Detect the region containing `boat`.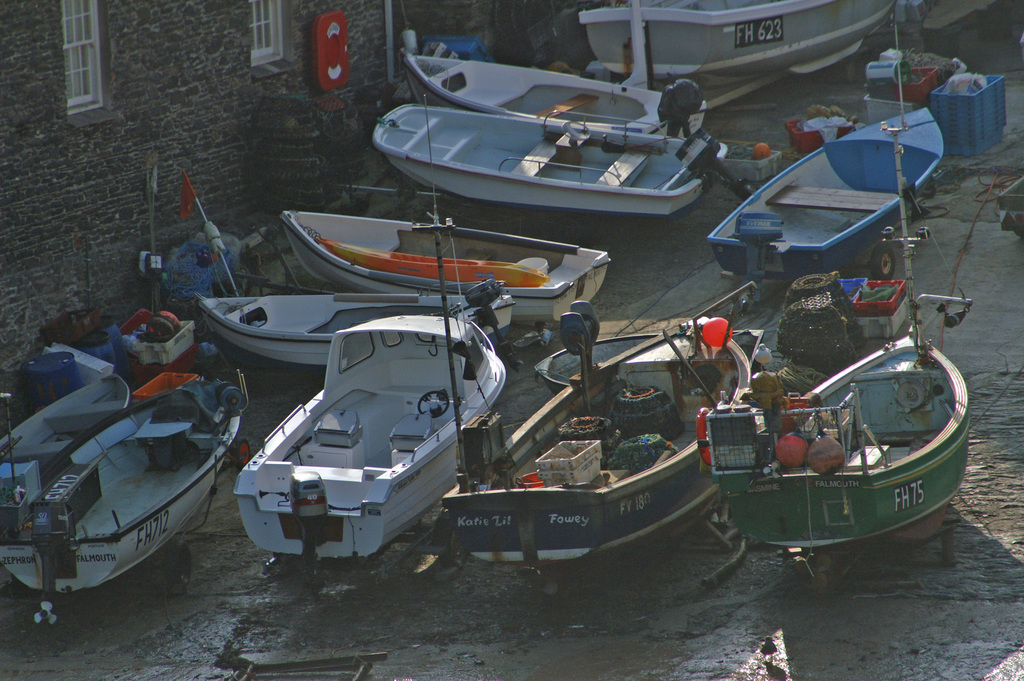
[404, 175, 779, 586].
